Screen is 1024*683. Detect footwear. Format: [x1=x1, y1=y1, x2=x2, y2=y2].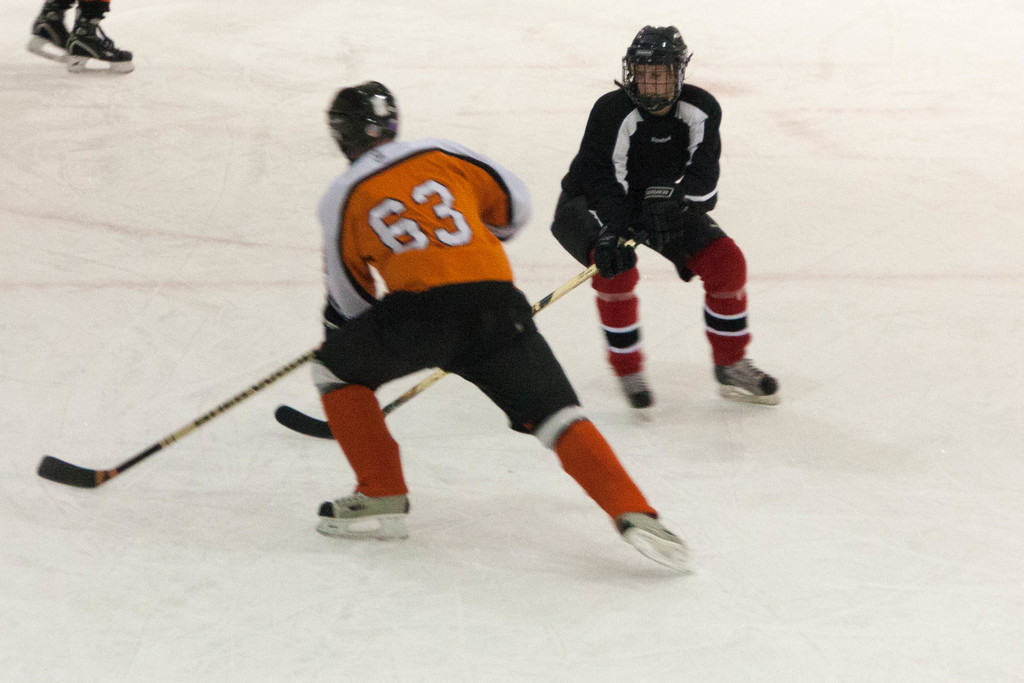
[x1=618, y1=366, x2=662, y2=410].
